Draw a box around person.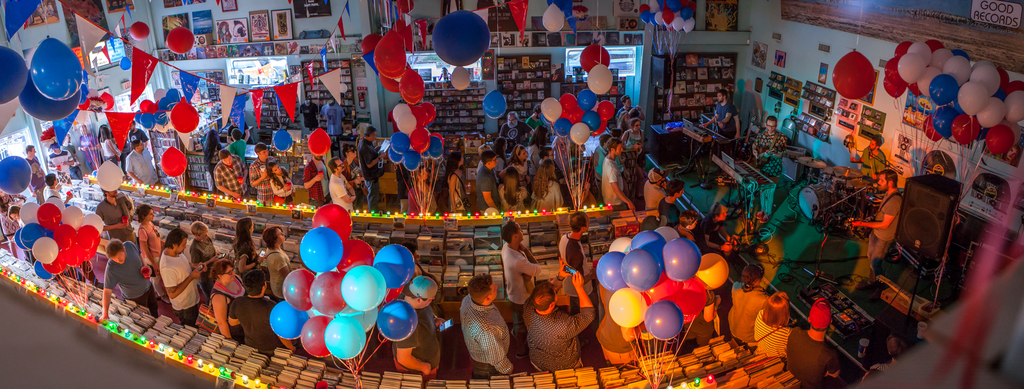
box=[218, 266, 294, 363].
